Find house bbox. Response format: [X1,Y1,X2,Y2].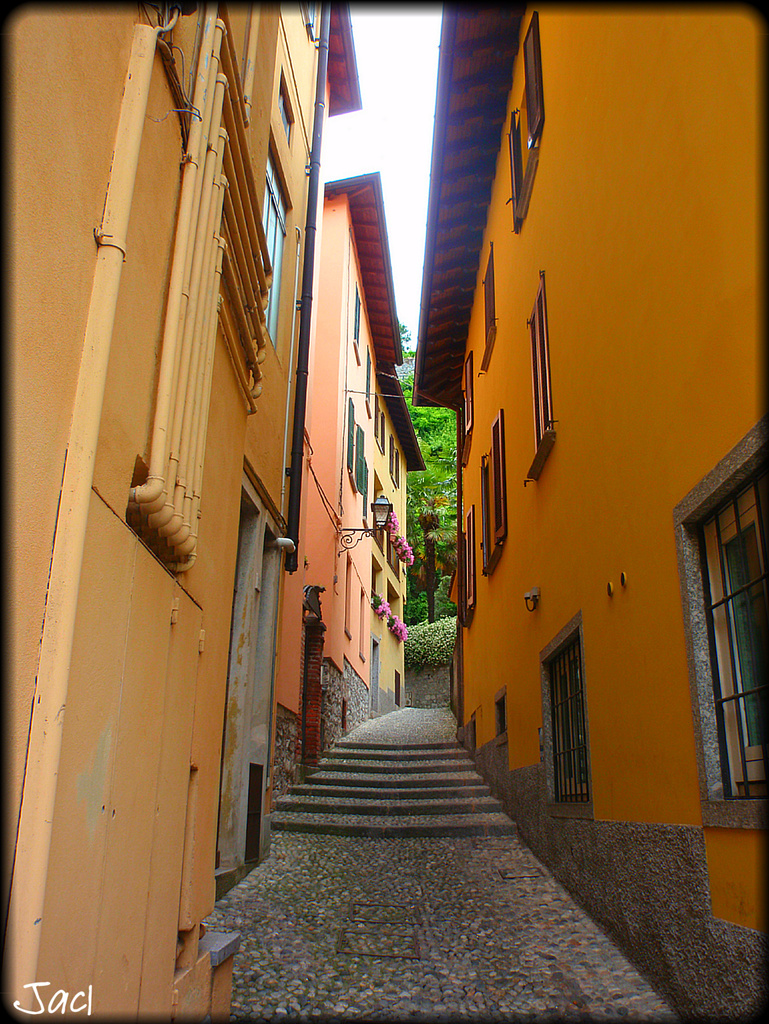
[426,0,691,924].
